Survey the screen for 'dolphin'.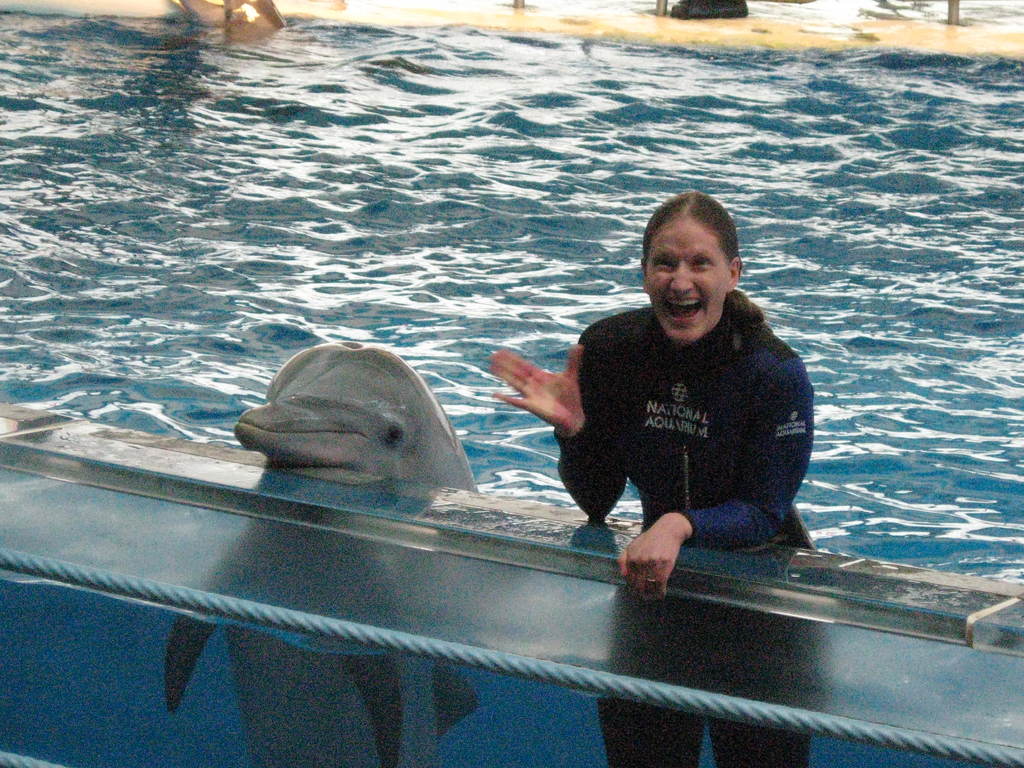
Survey found: detection(154, 337, 491, 767).
